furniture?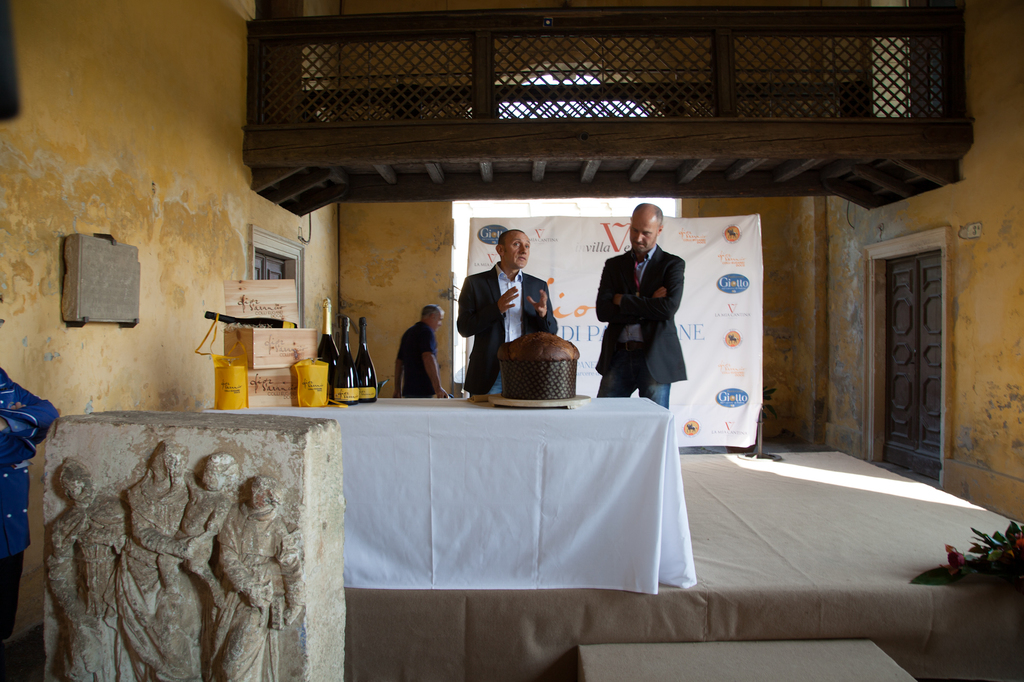
(576,640,917,681)
